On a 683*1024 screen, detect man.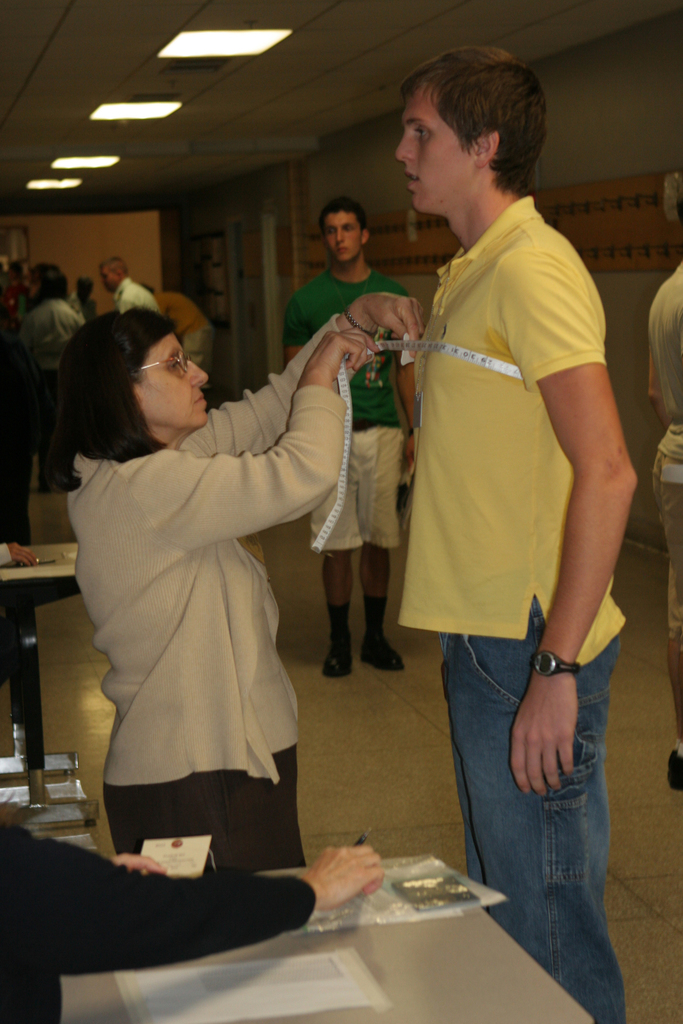
x1=269 y1=186 x2=430 y2=691.
